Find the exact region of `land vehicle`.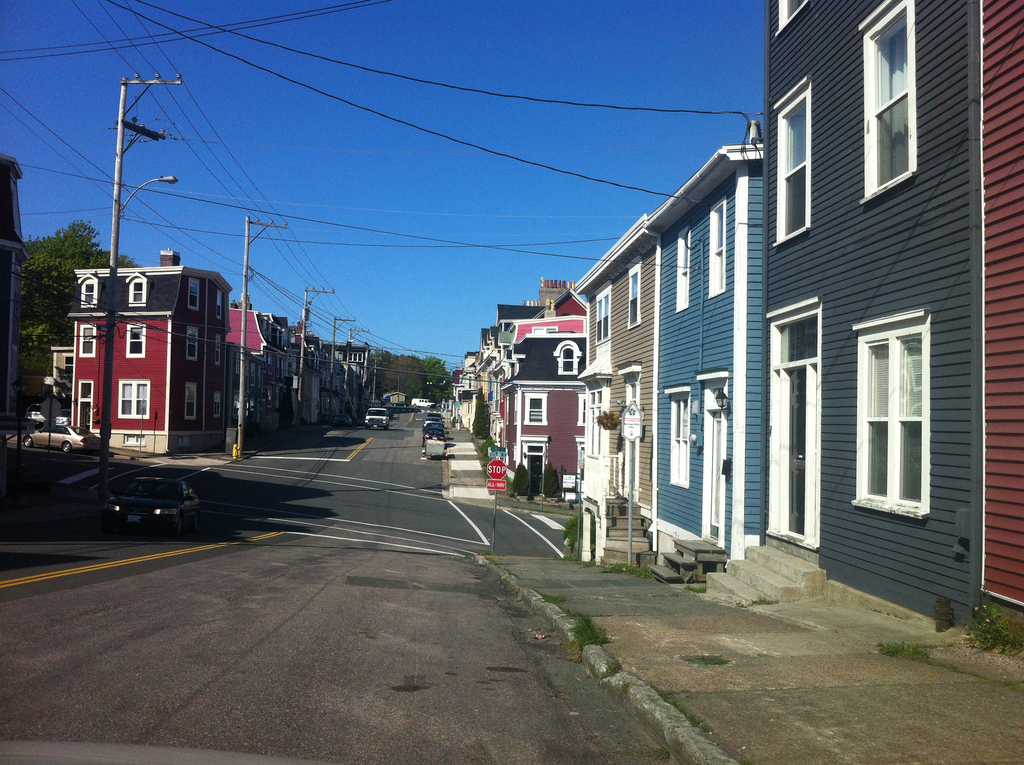
Exact region: x1=21, y1=423, x2=100, y2=452.
